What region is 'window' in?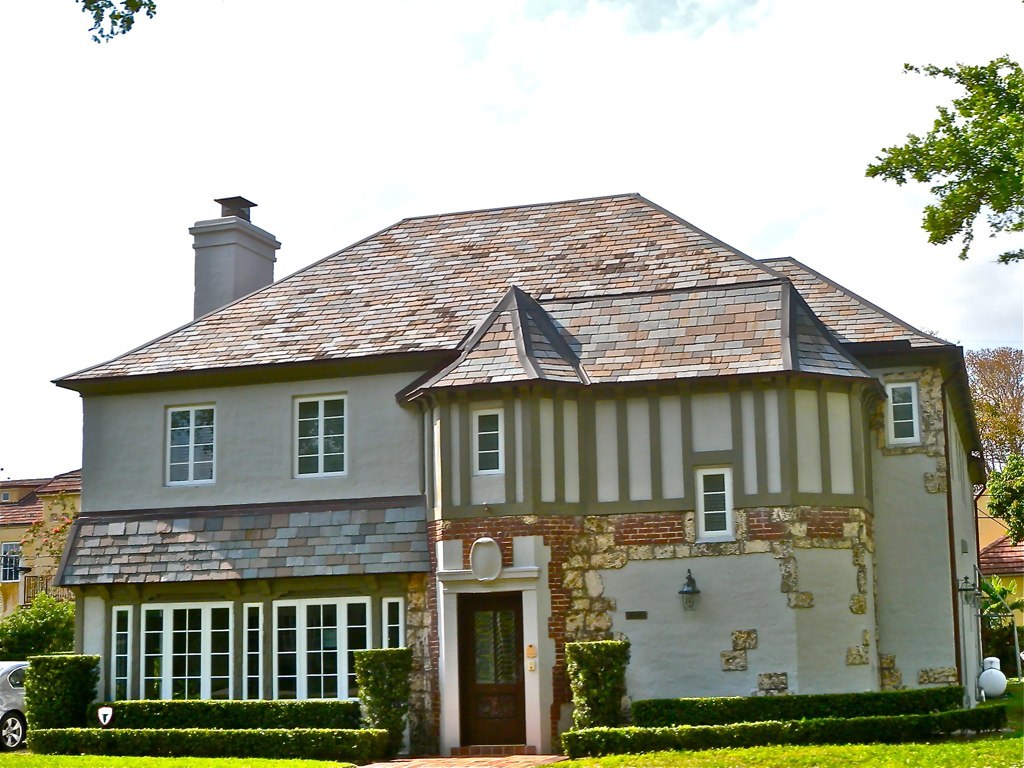
l=384, t=598, r=401, b=647.
